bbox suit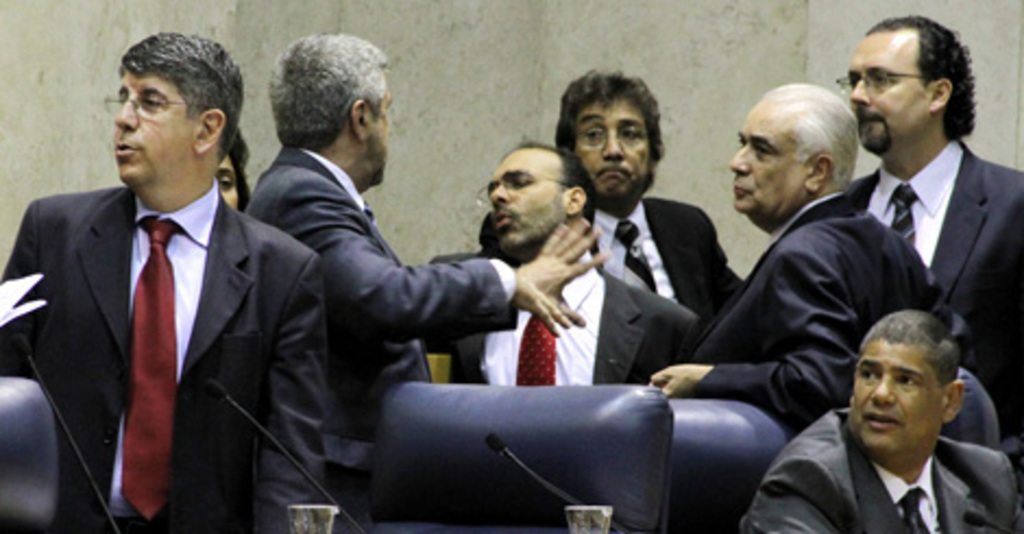
850 135 1022 488
